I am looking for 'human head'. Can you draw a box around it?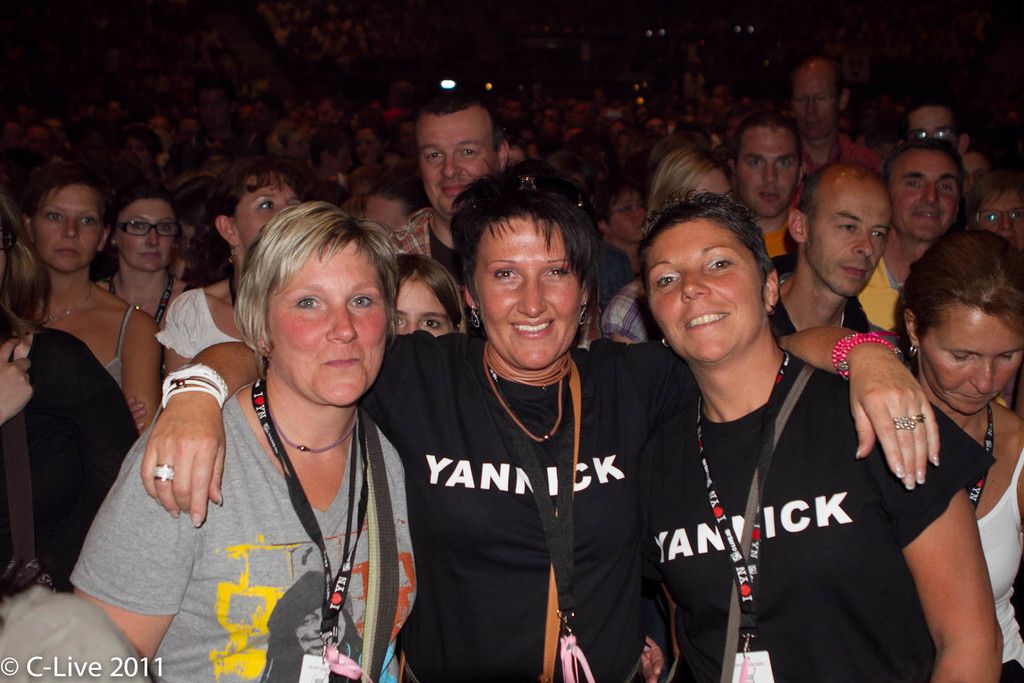
Sure, the bounding box is detection(653, 127, 710, 176).
